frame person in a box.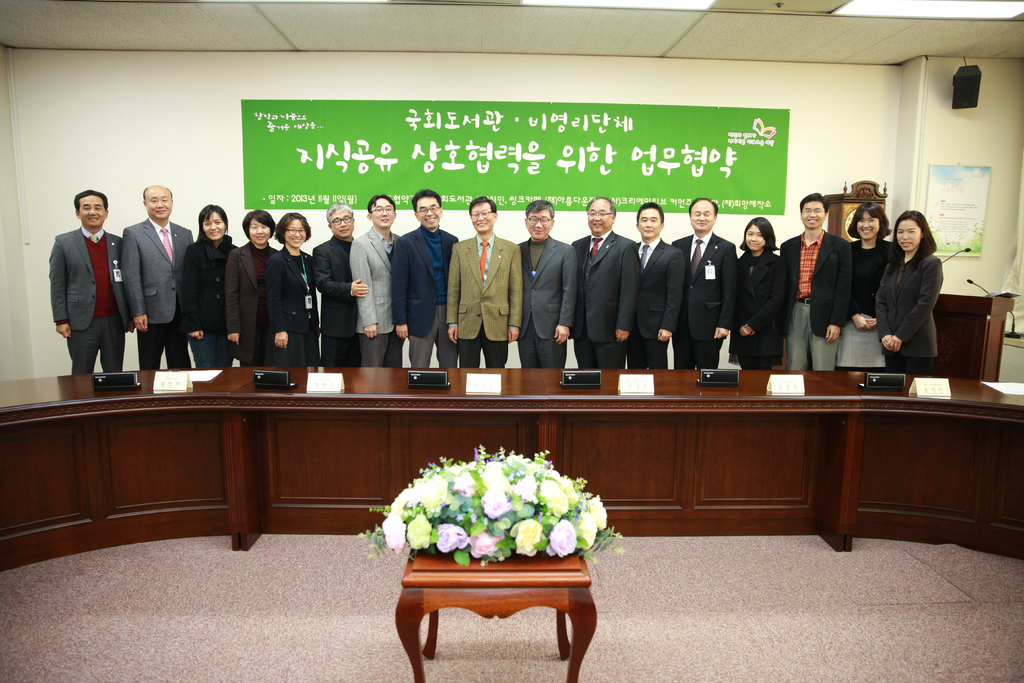
[675, 197, 744, 368].
